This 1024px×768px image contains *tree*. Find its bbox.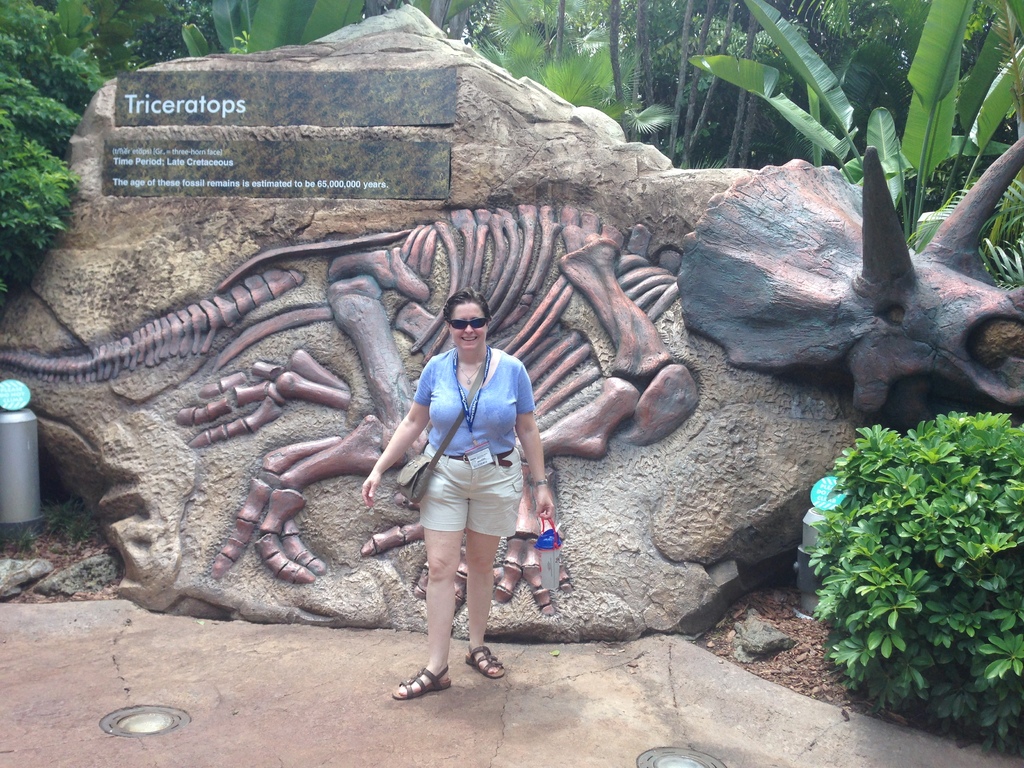
604, 0, 633, 139.
